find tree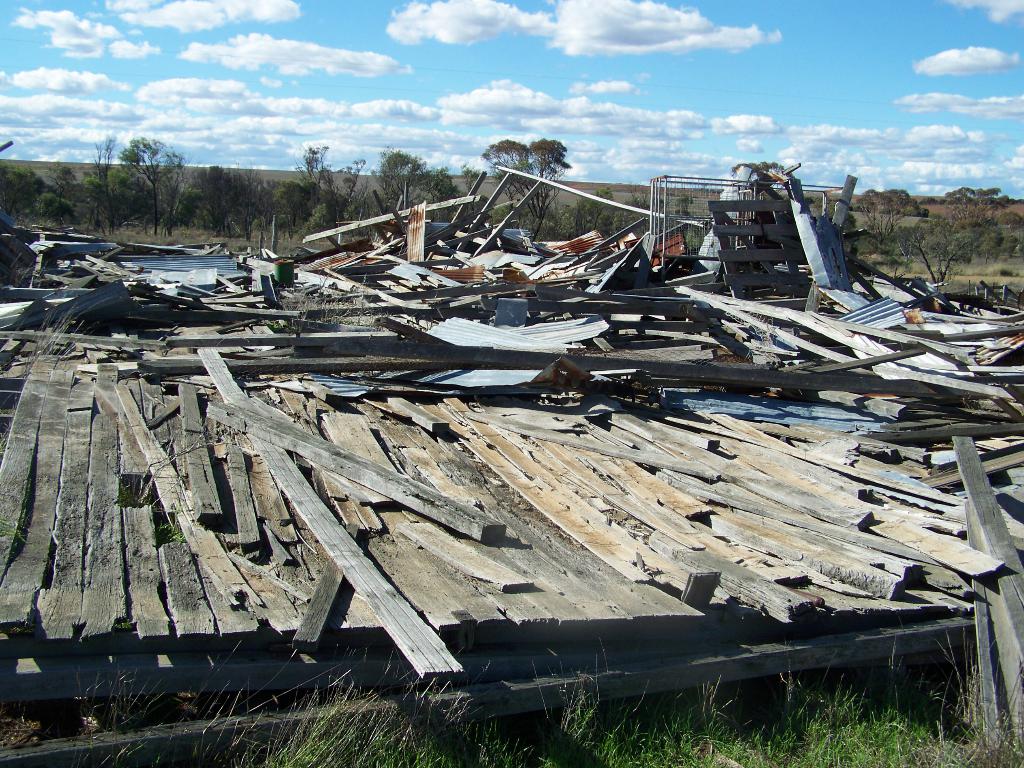
BBox(877, 182, 1021, 286)
